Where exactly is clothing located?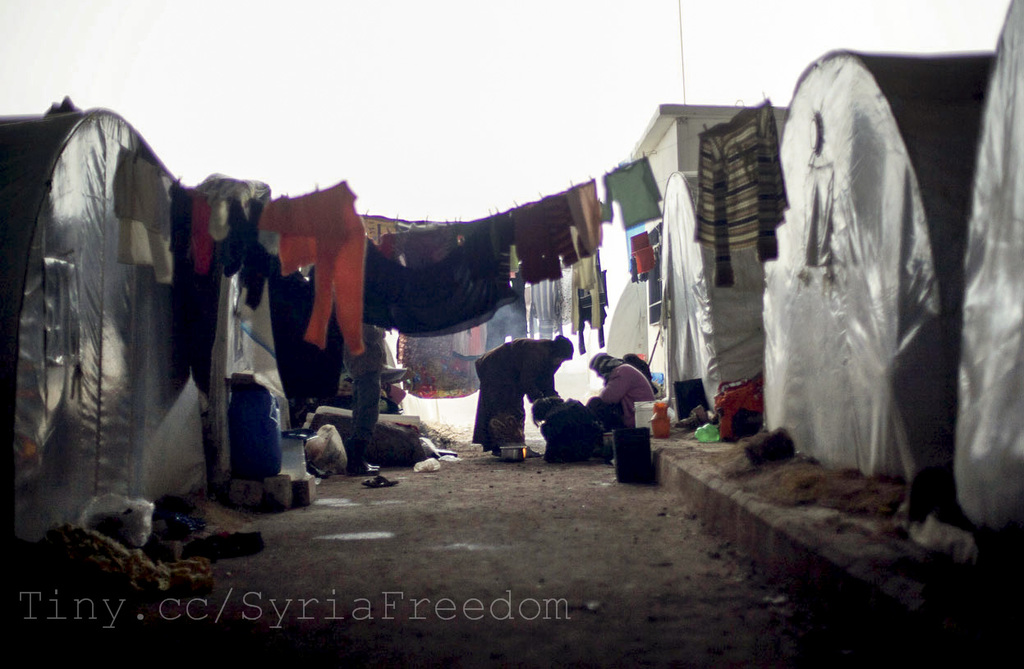
Its bounding box is <bbox>170, 186, 230, 277</bbox>.
